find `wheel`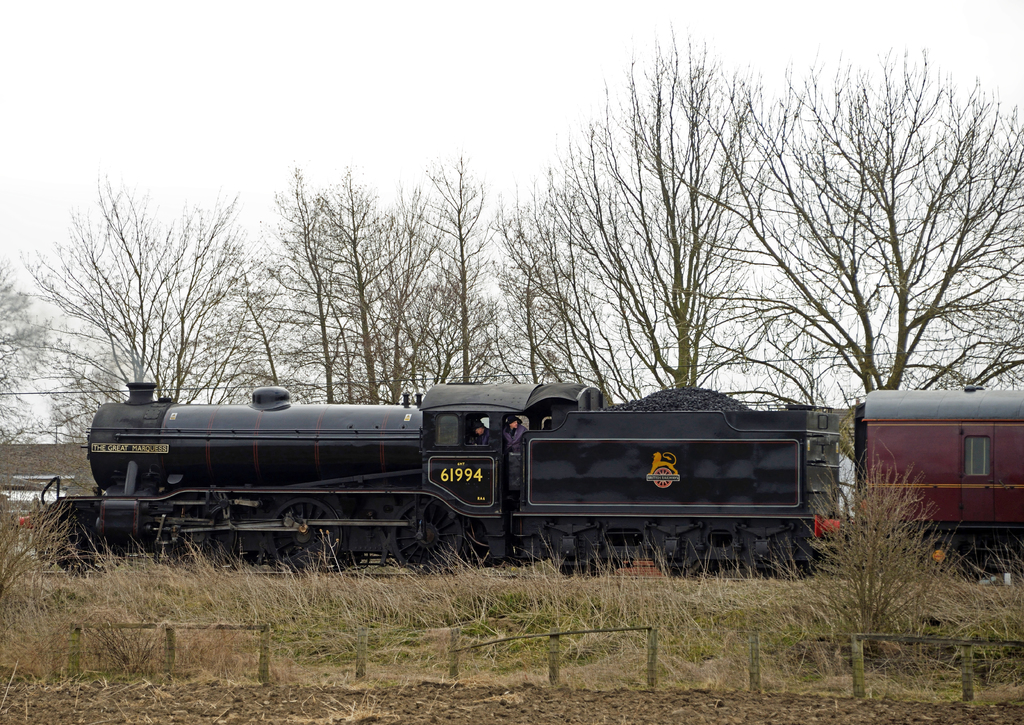
269:498:341:571
